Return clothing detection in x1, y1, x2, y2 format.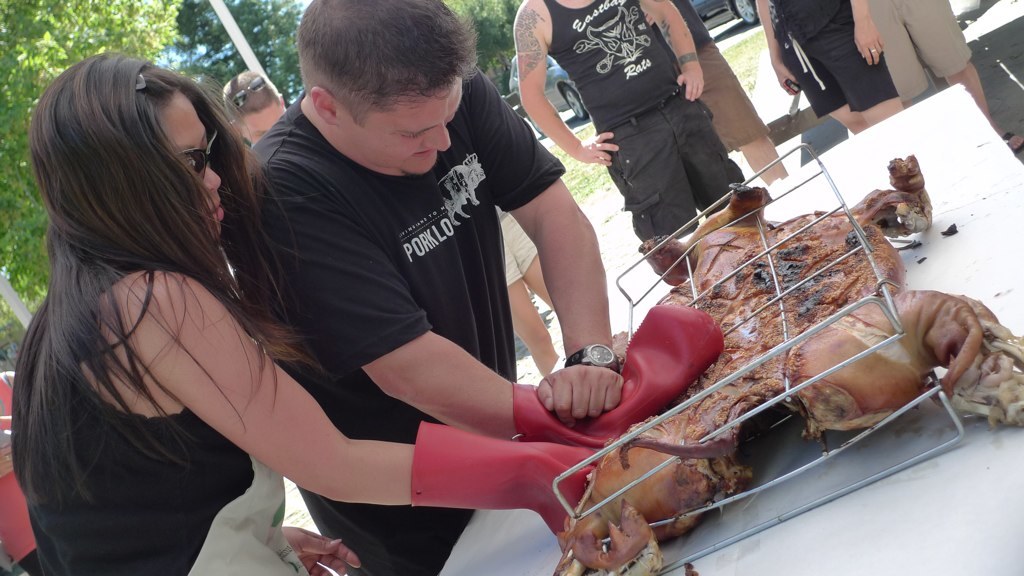
874, 0, 983, 107.
